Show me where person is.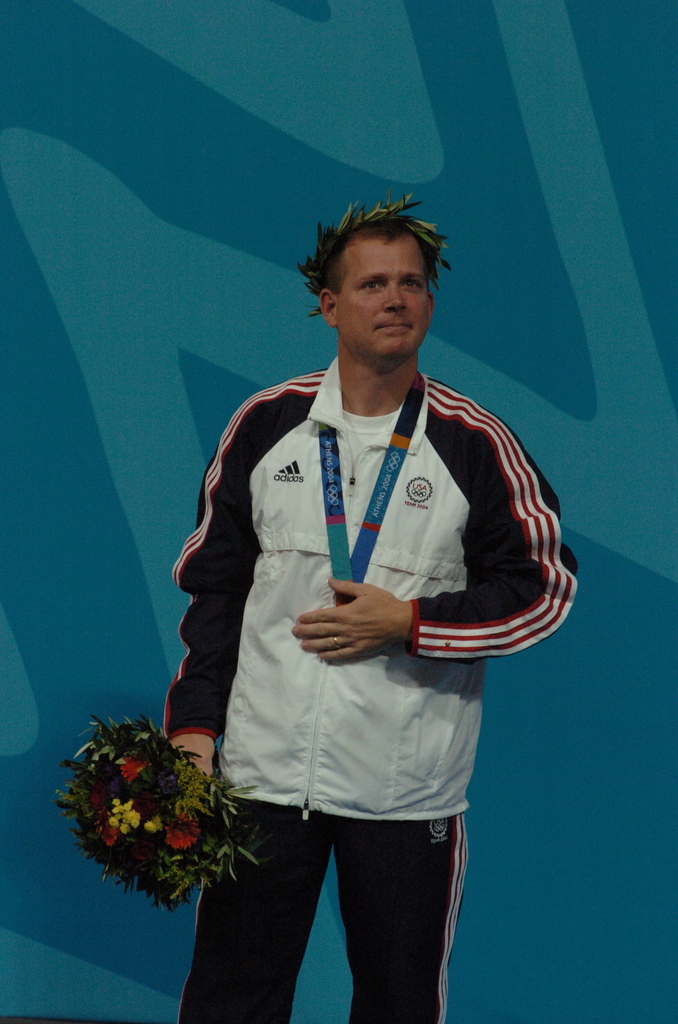
person is at box=[150, 204, 576, 1023].
